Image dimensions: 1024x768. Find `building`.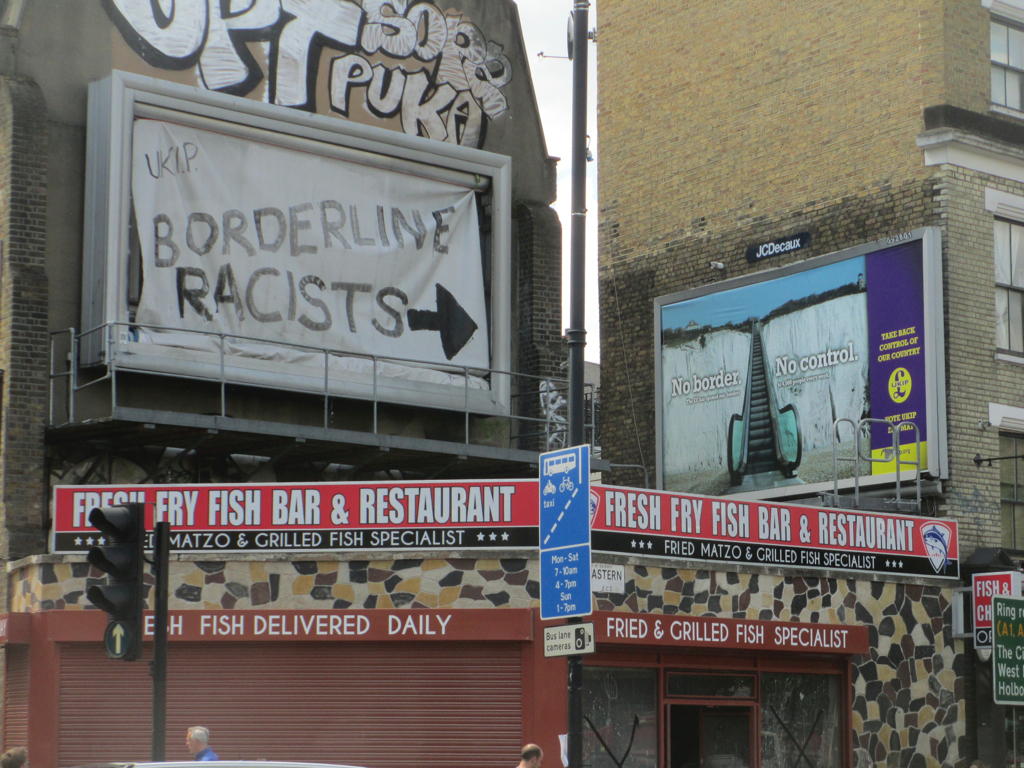
{"left": 0, "top": 0, "right": 568, "bottom": 610}.
